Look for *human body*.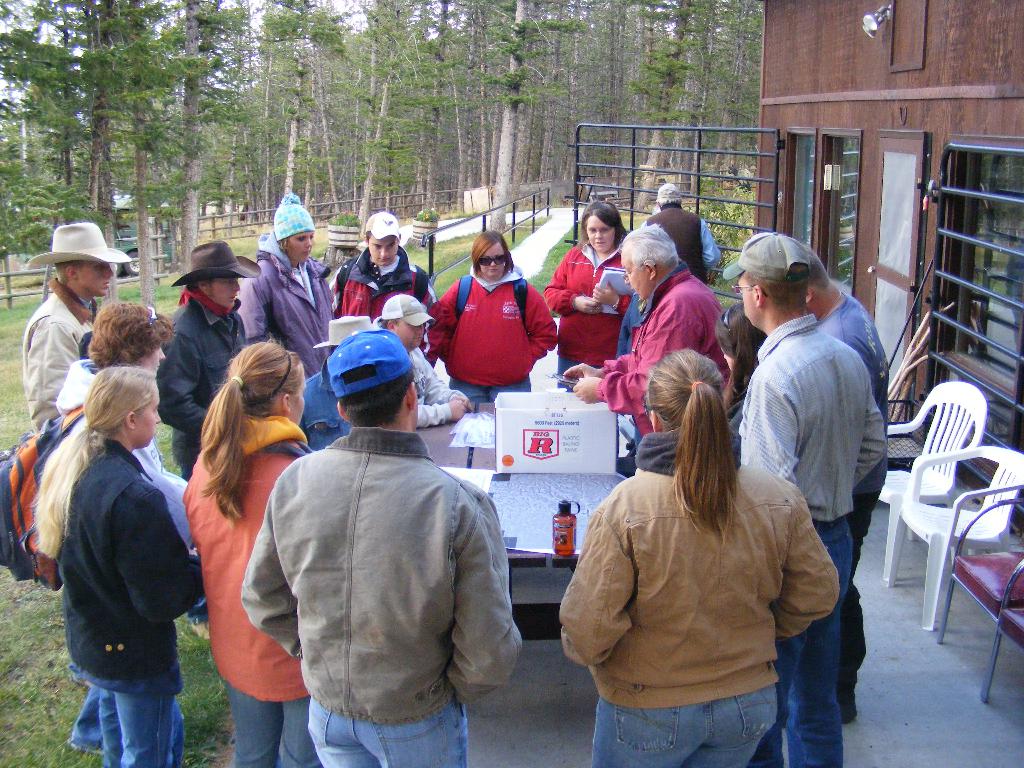
Found: <bbox>549, 400, 862, 759</bbox>.
